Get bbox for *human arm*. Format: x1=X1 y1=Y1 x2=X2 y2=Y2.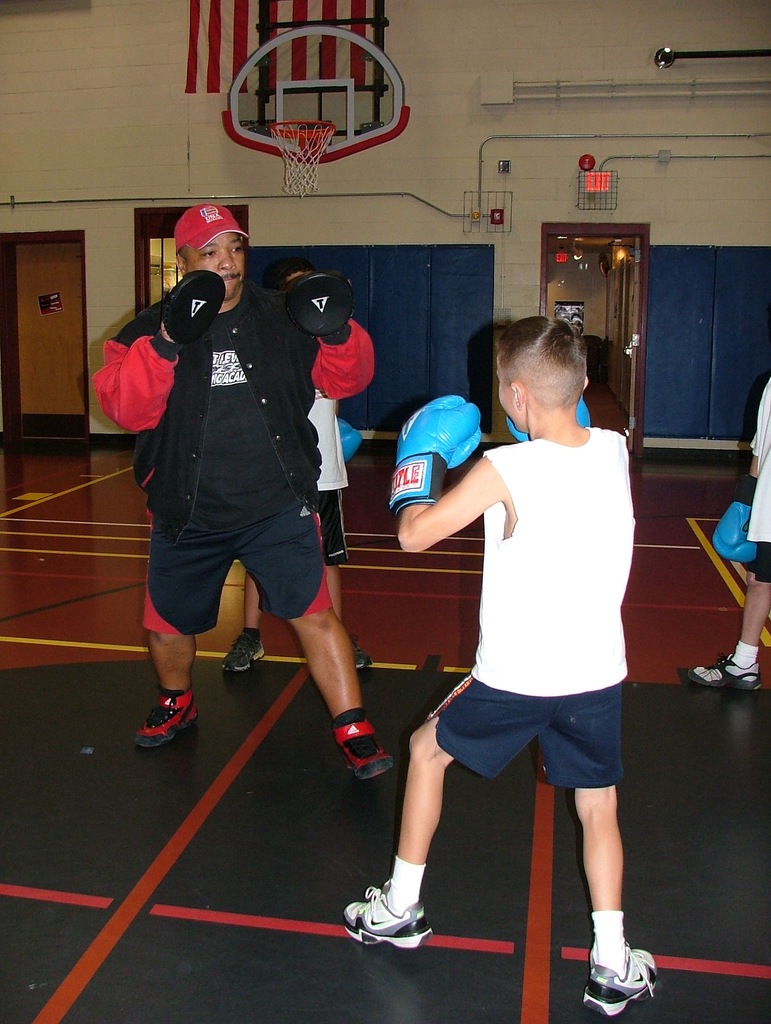
x1=712 y1=374 x2=768 y2=563.
